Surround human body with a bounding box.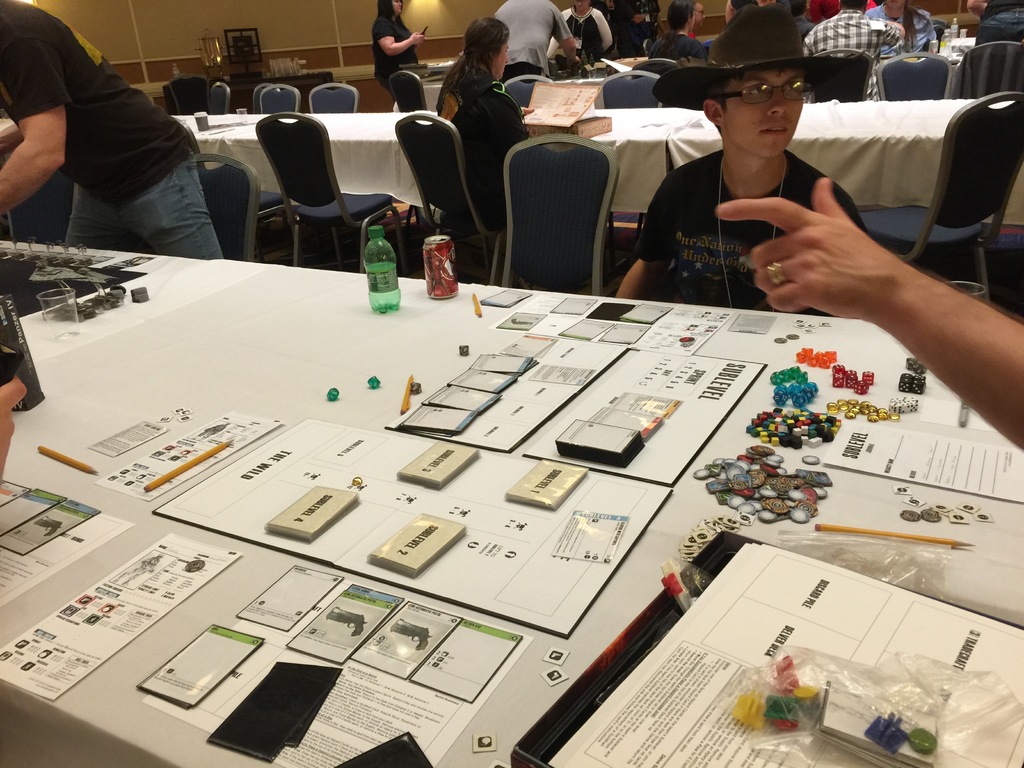
(x1=608, y1=19, x2=843, y2=297).
